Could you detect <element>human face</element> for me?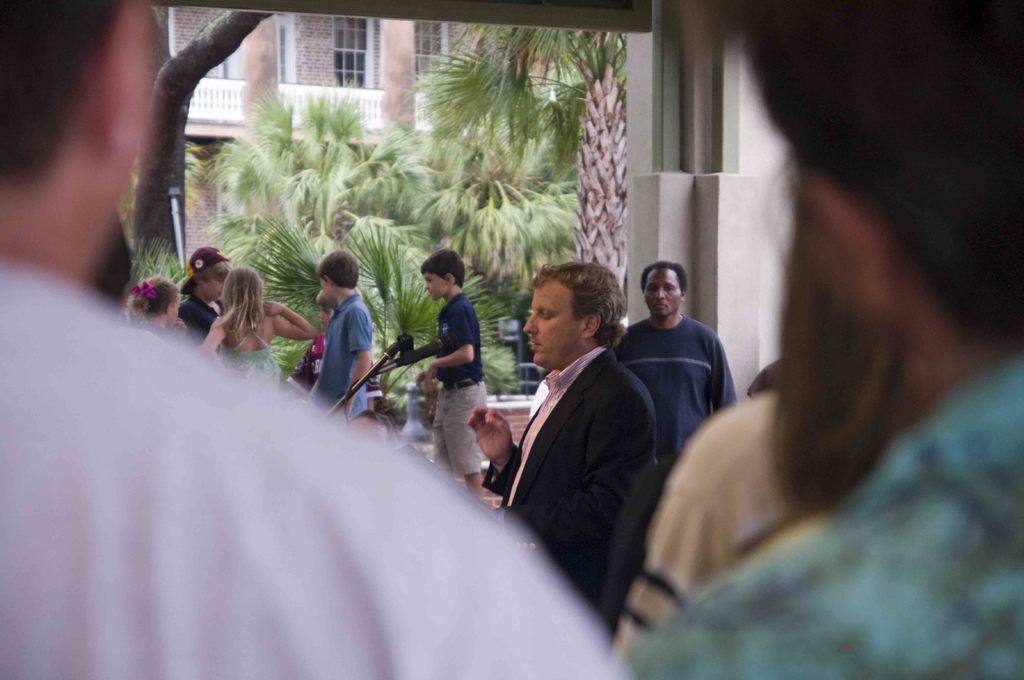
Detection result: (166, 296, 180, 329).
